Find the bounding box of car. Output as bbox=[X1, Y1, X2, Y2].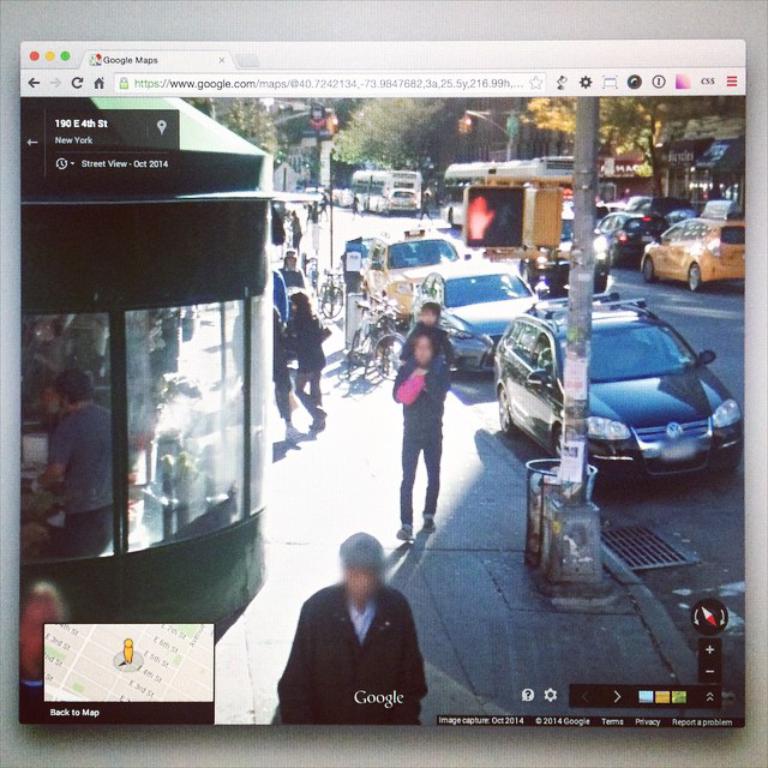
bbox=[492, 295, 749, 487].
